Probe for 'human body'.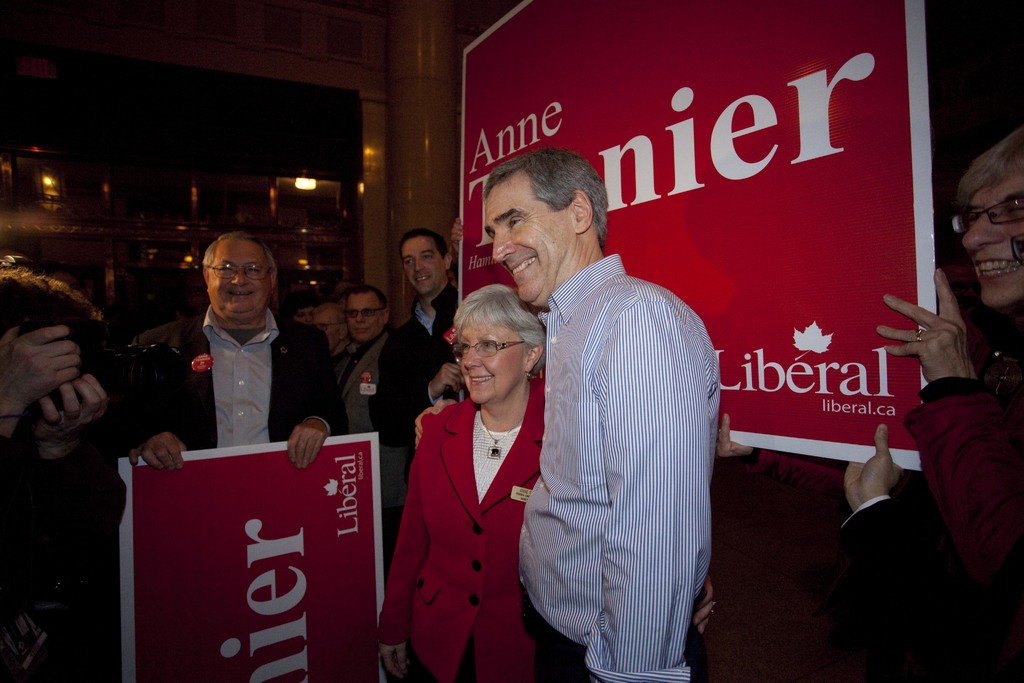
Probe result: <bbox>110, 308, 355, 467</bbox>.
